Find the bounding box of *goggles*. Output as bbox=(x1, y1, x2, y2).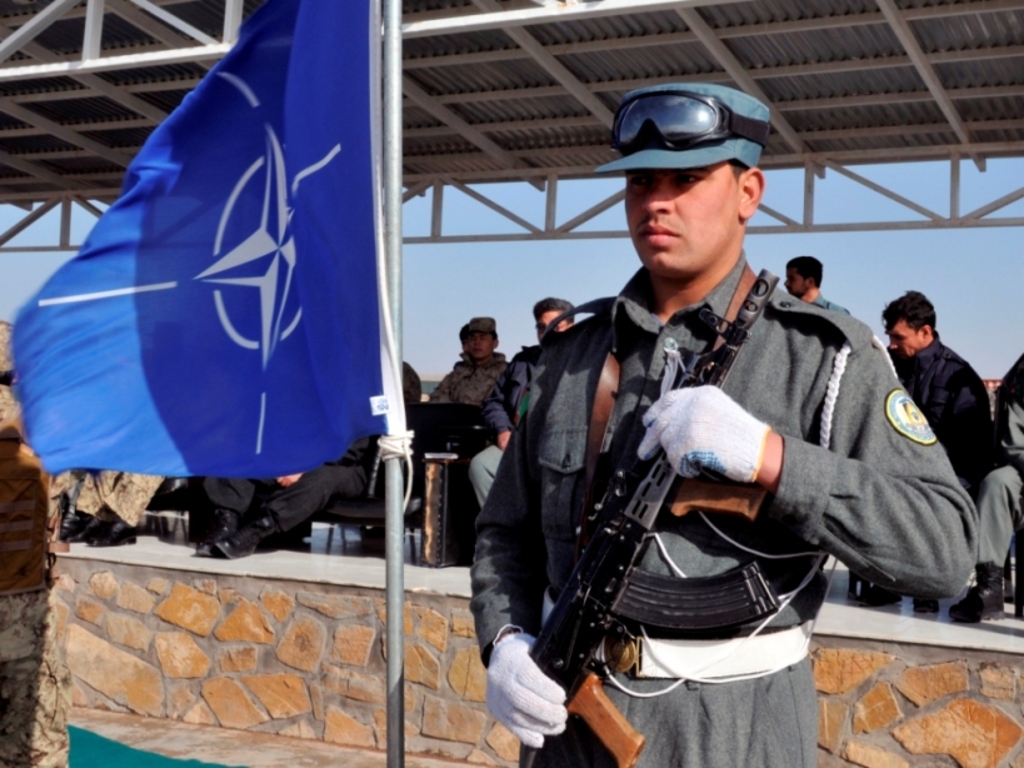
bbox=(609, 85, 768, 150).
